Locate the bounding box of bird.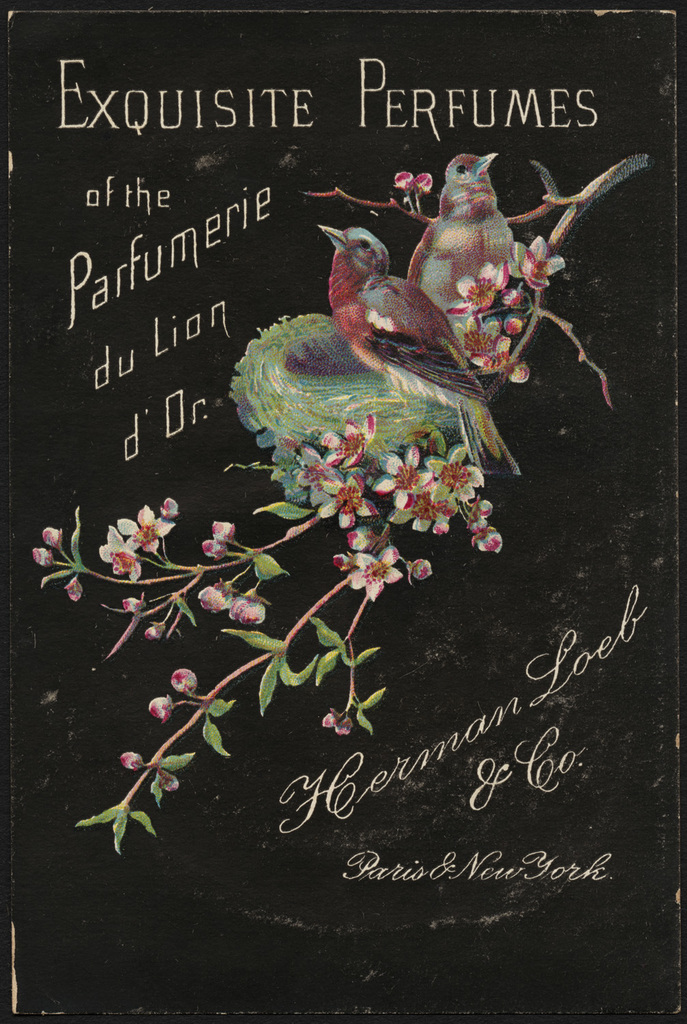
Bounding box: Rect(400, 141, 512, 334).
